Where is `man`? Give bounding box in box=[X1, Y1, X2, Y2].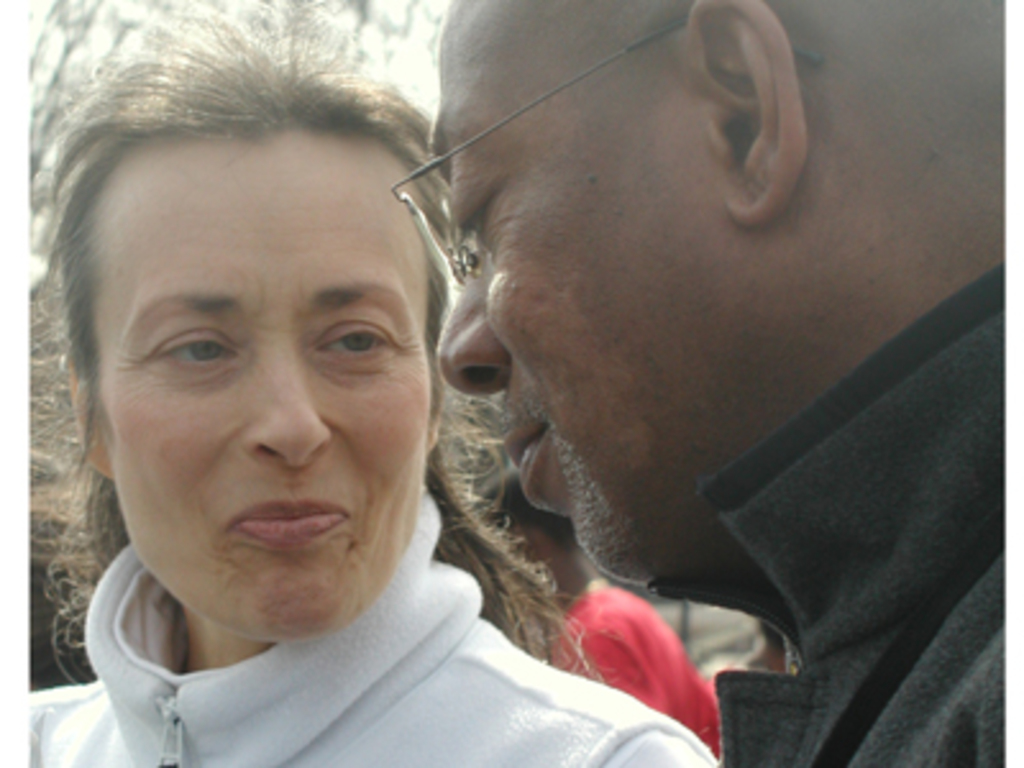
box=[479, 448, 719, 758].
